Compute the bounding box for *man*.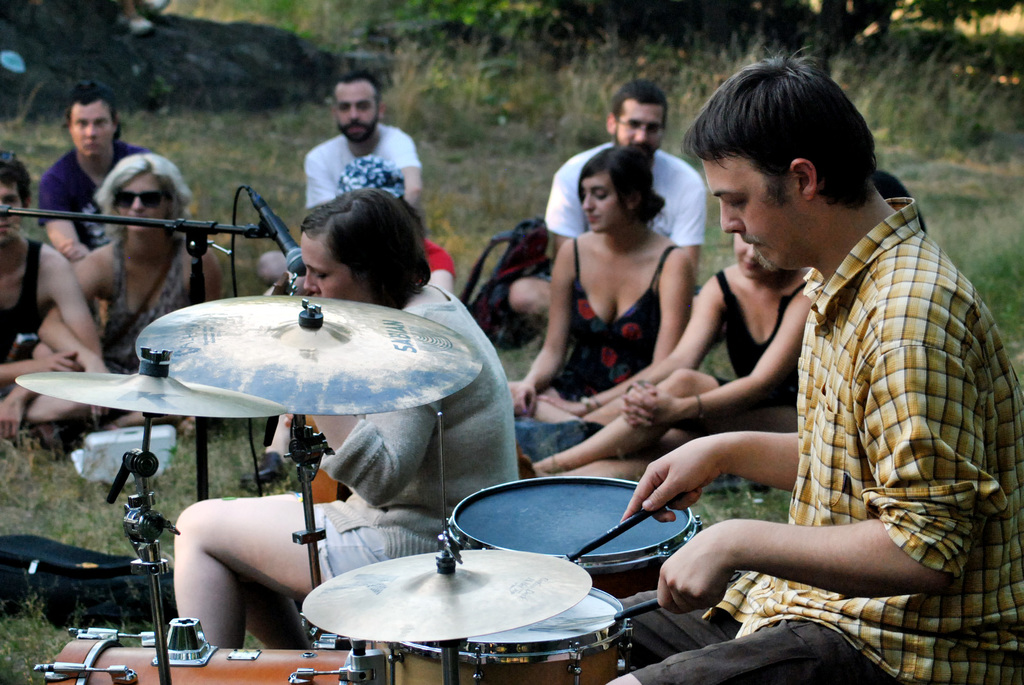
0:145:98:451.
